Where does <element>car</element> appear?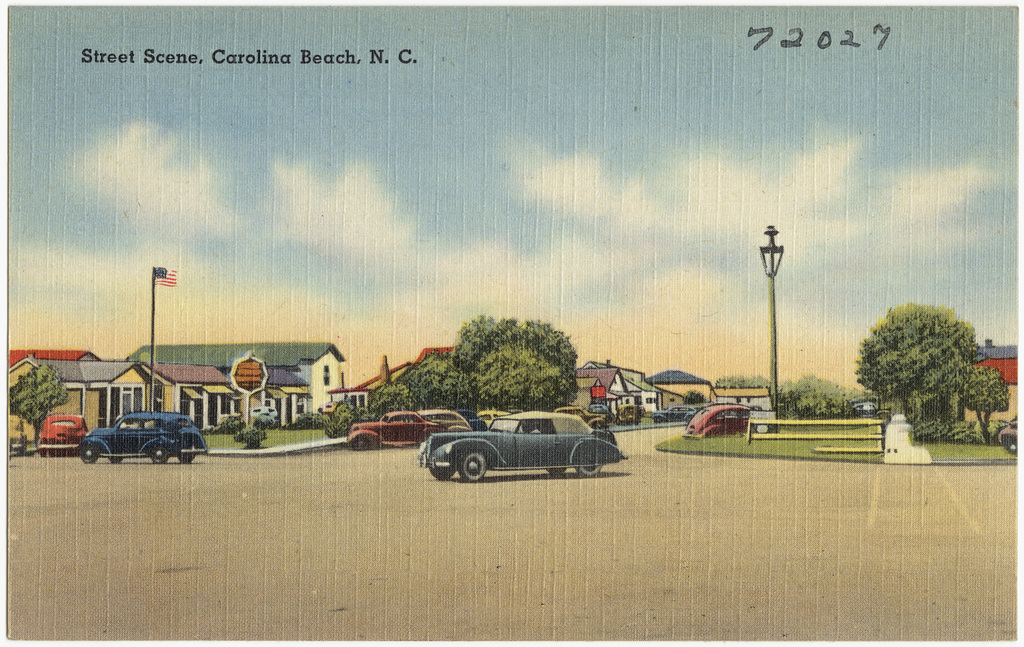
Appears at x1=851 y1=402 x2=877 y2=418.
